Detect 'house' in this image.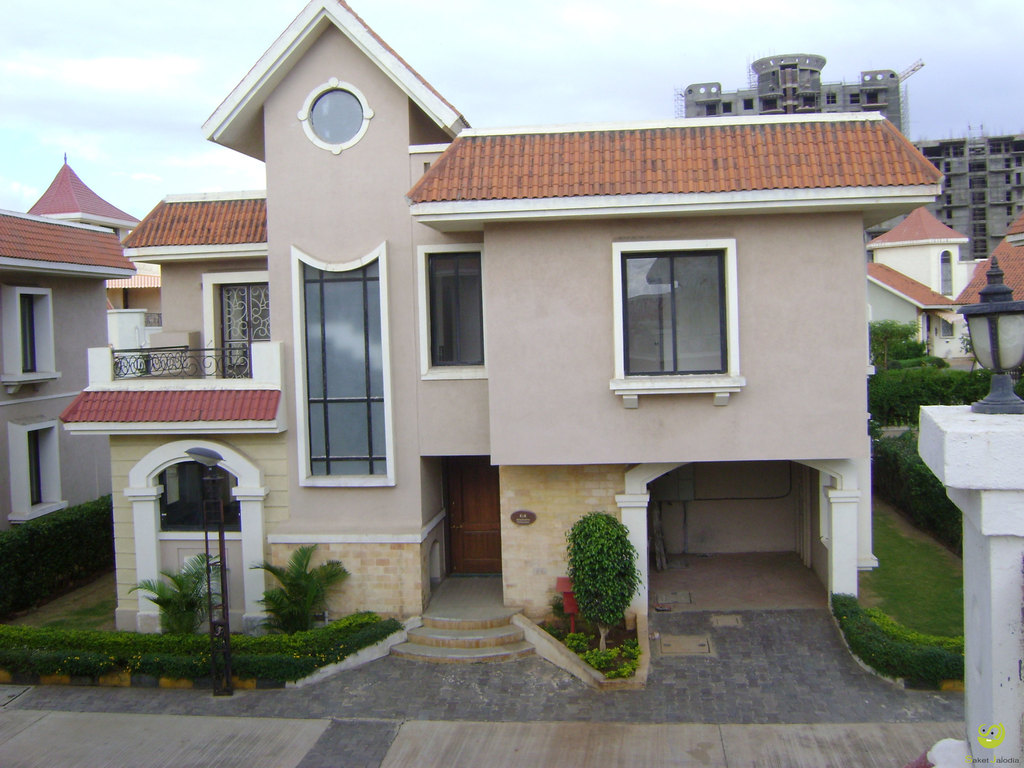
Detection: [0,212,134,537].
